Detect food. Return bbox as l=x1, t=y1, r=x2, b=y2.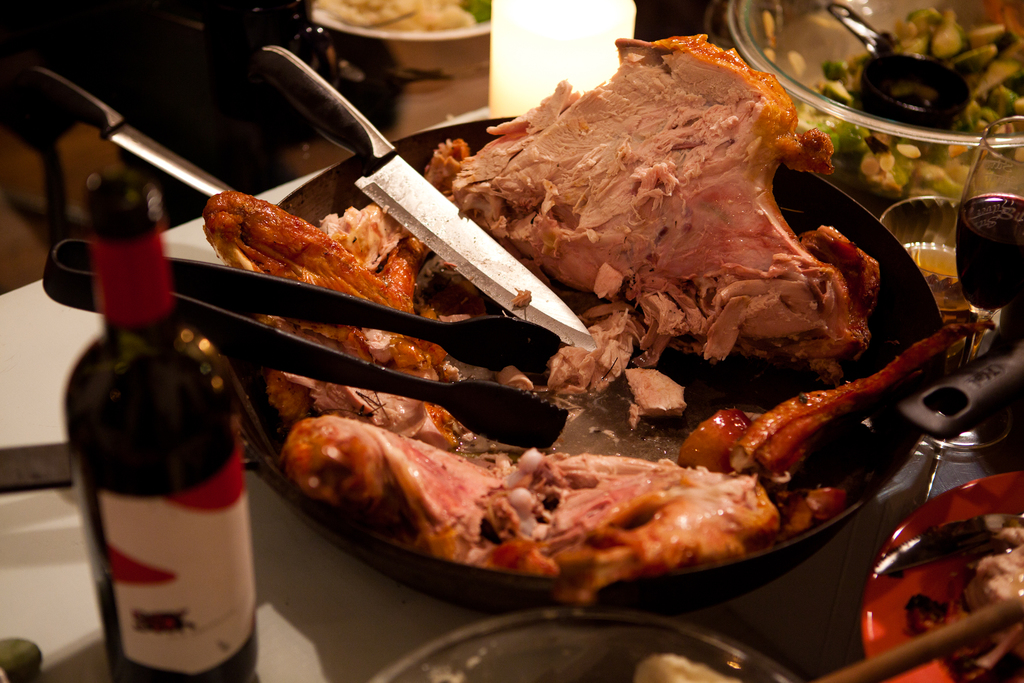
l=760, t=0, r=1023, b=199.
